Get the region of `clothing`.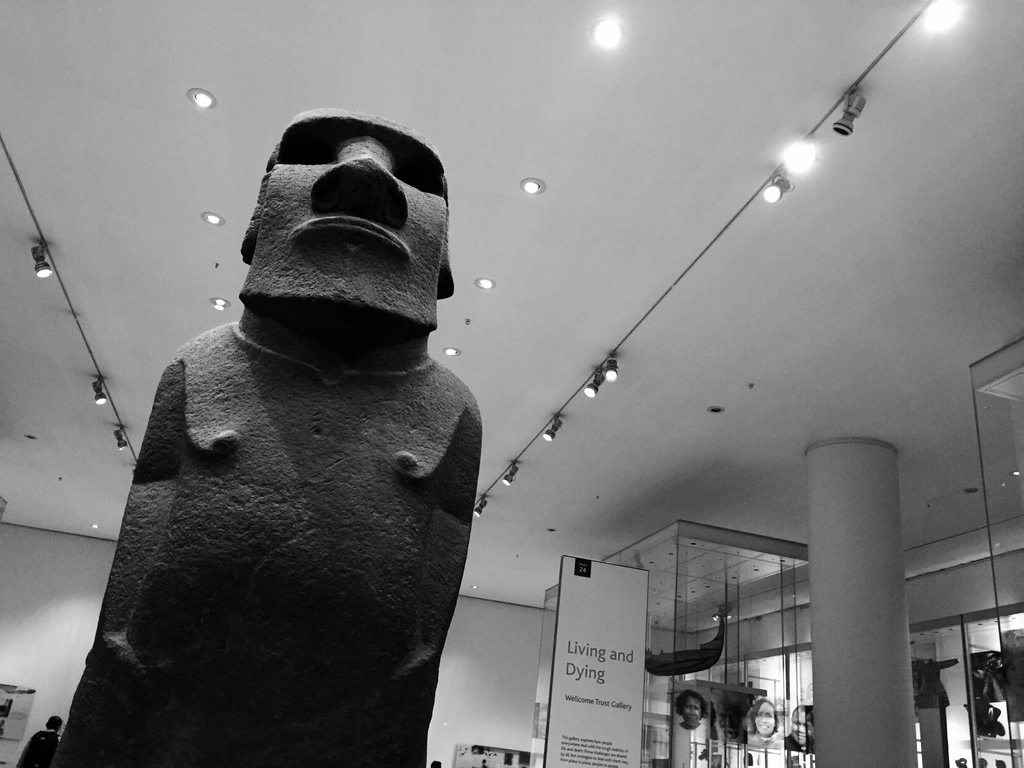
bbox(671, 712, 691, 767).
